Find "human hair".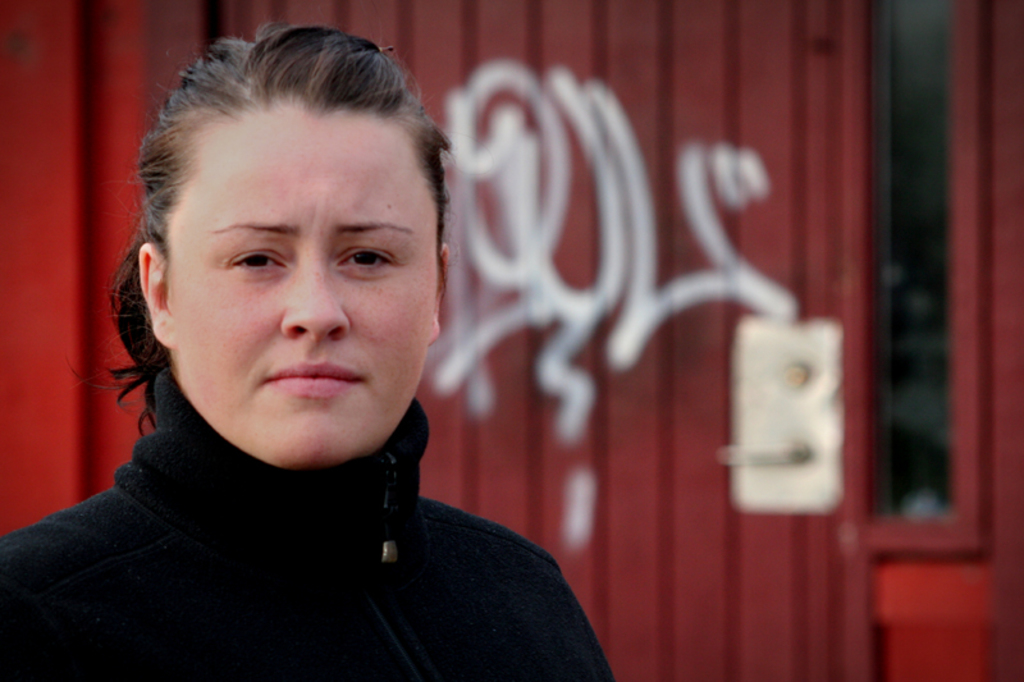
left=128, top=17, right=447, bottom=412.
